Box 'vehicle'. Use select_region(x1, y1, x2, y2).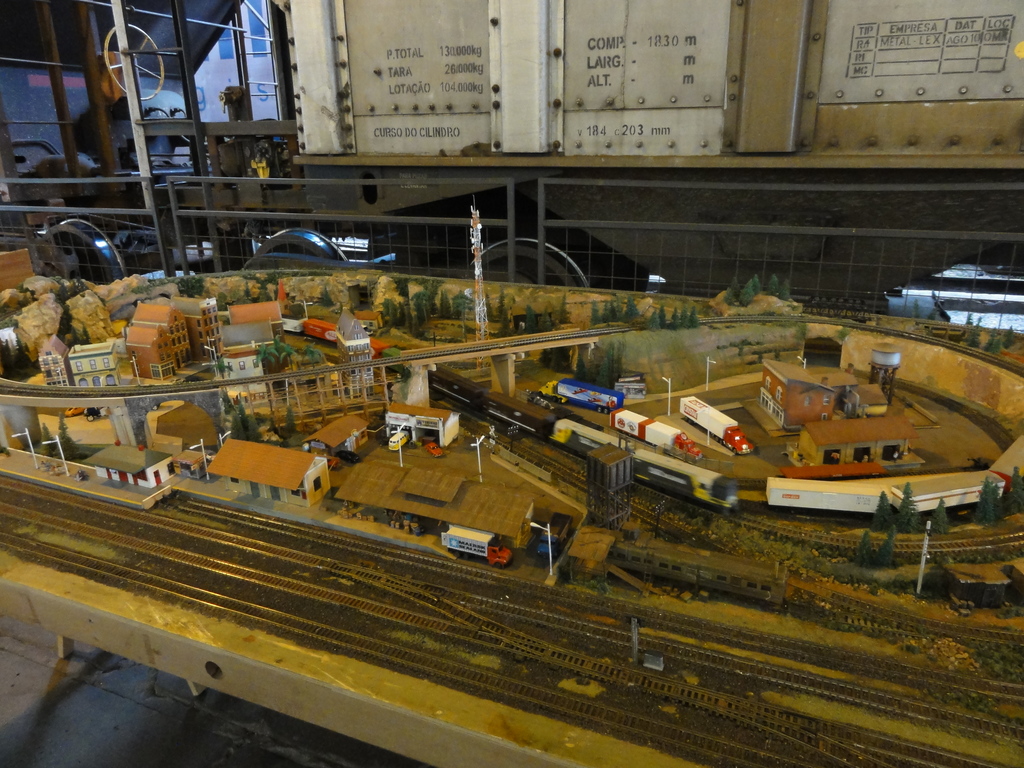
select_region(303, 316, 746, 516).
